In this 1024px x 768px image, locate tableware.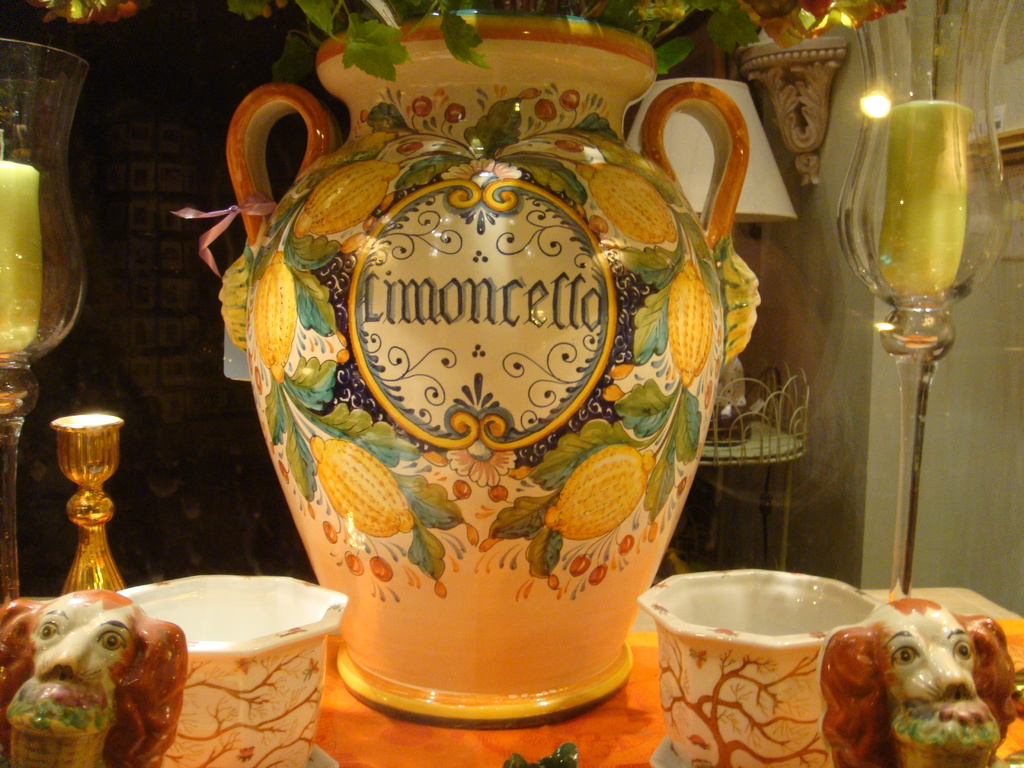
Bounding box: [x1=107, y1=573, x2=342, y2=767].
